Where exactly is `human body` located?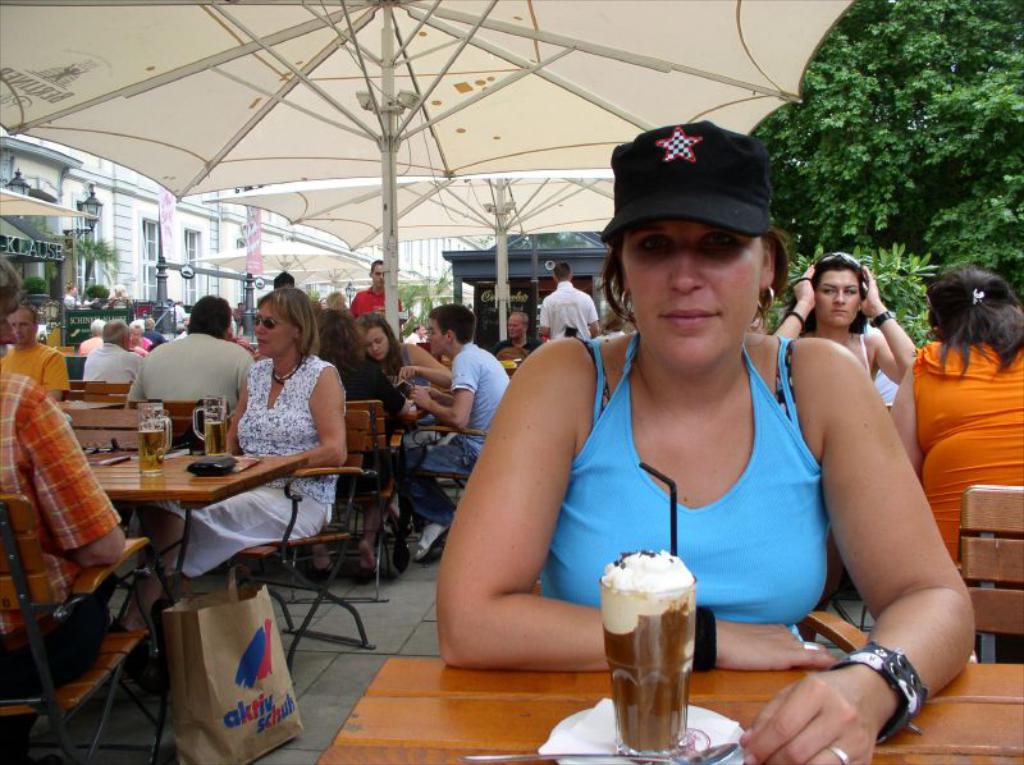
Its bounding box is 9/344/73/400.
